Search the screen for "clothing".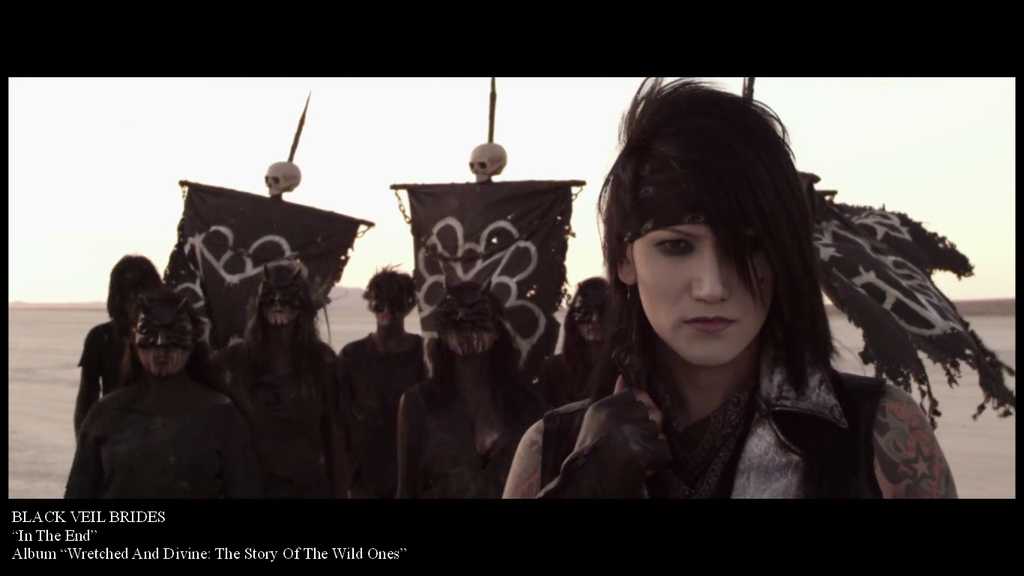
Found at Rect(541, 351, 886, 504).
